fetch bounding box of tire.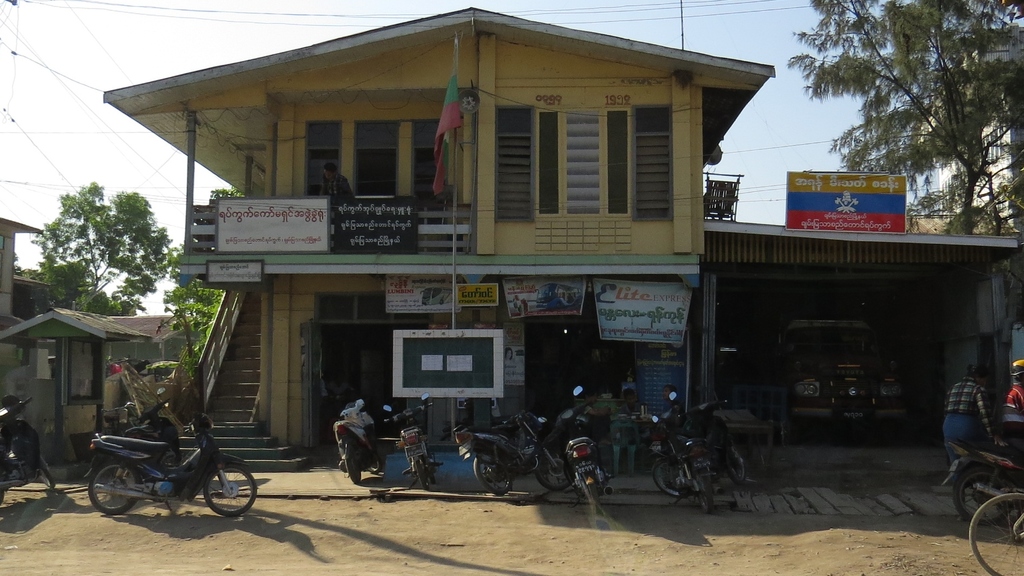
Bbox: 186, 457, 239, 520.
